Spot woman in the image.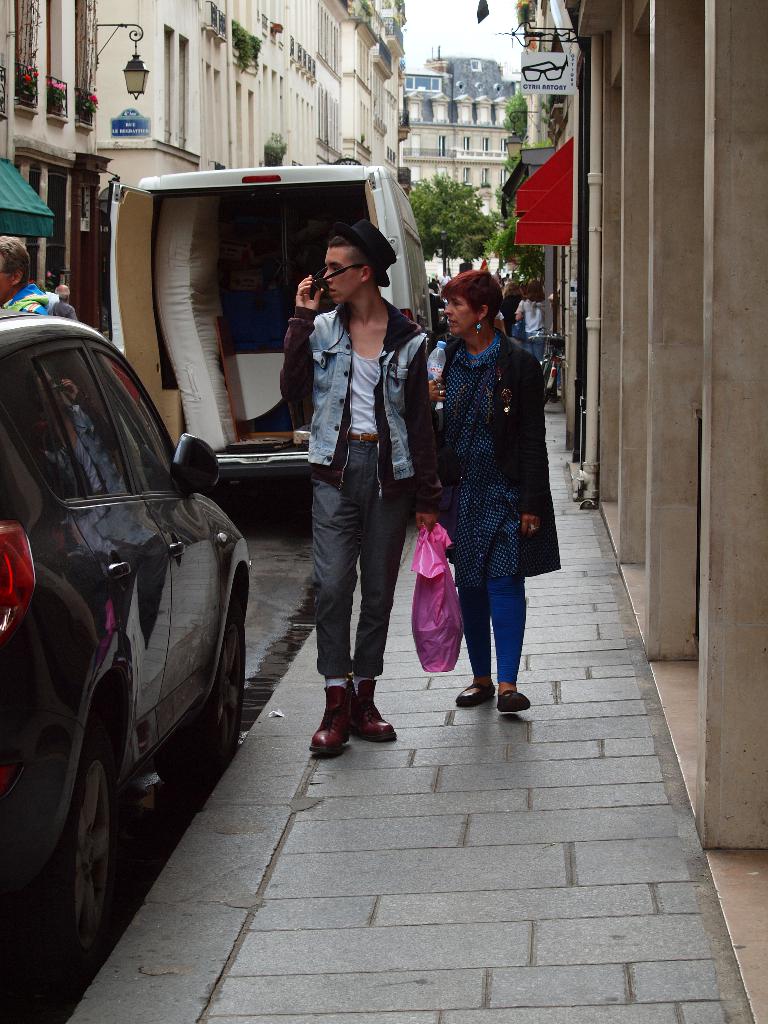
woman found at pyautogui.locateOnScreen(412, 253, 557, 720).
